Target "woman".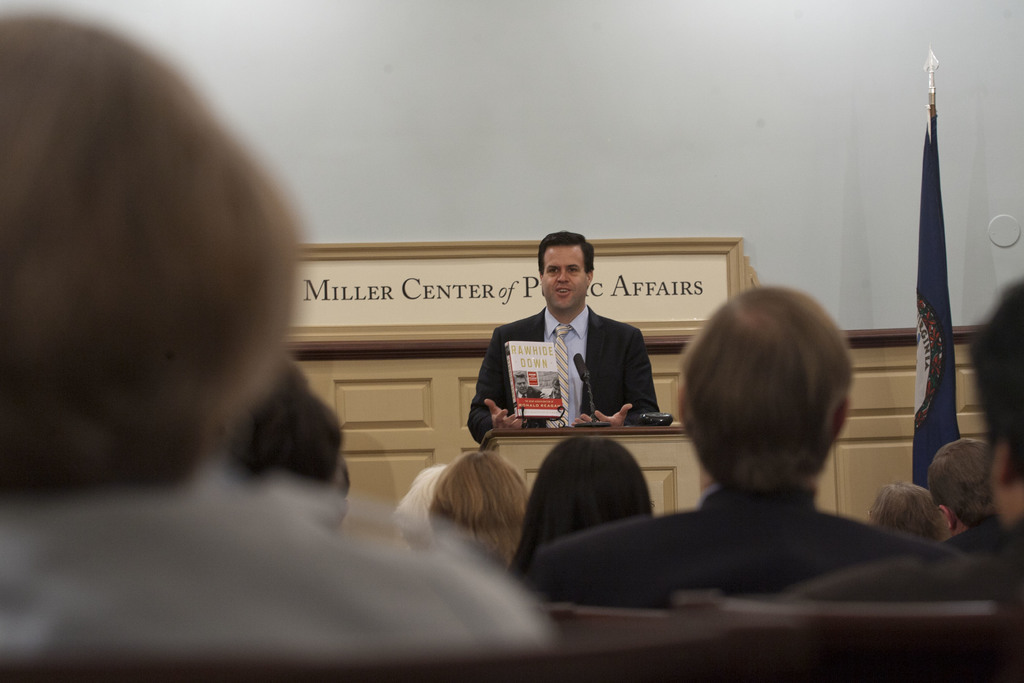
Target region: select_region(428, 456, 534, 567).
